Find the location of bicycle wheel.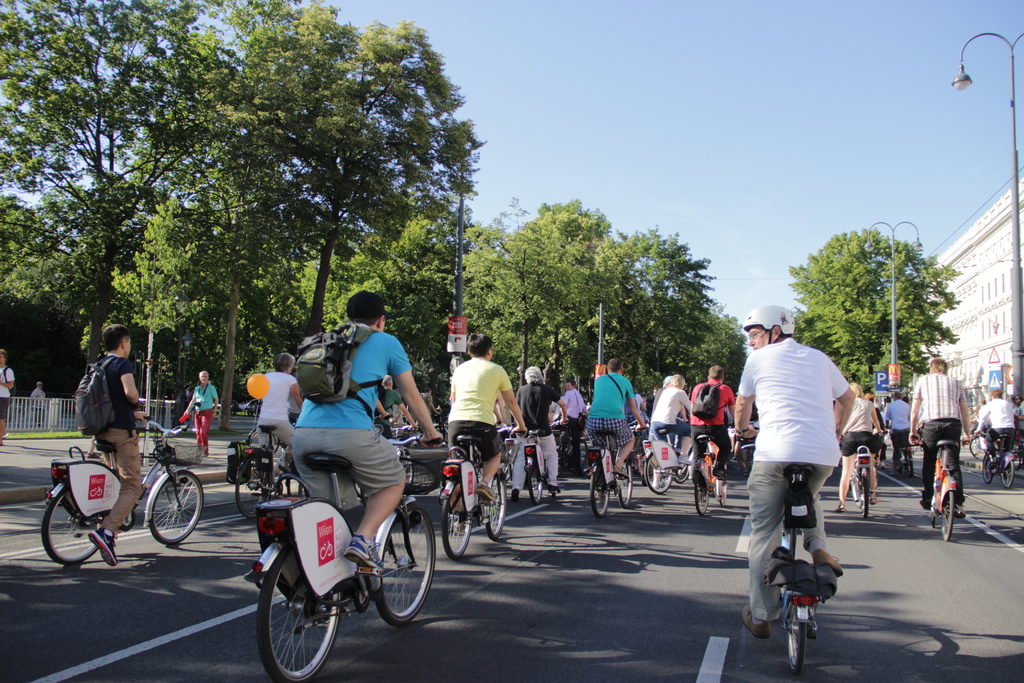
Location: (855, 462, 875, 525).
